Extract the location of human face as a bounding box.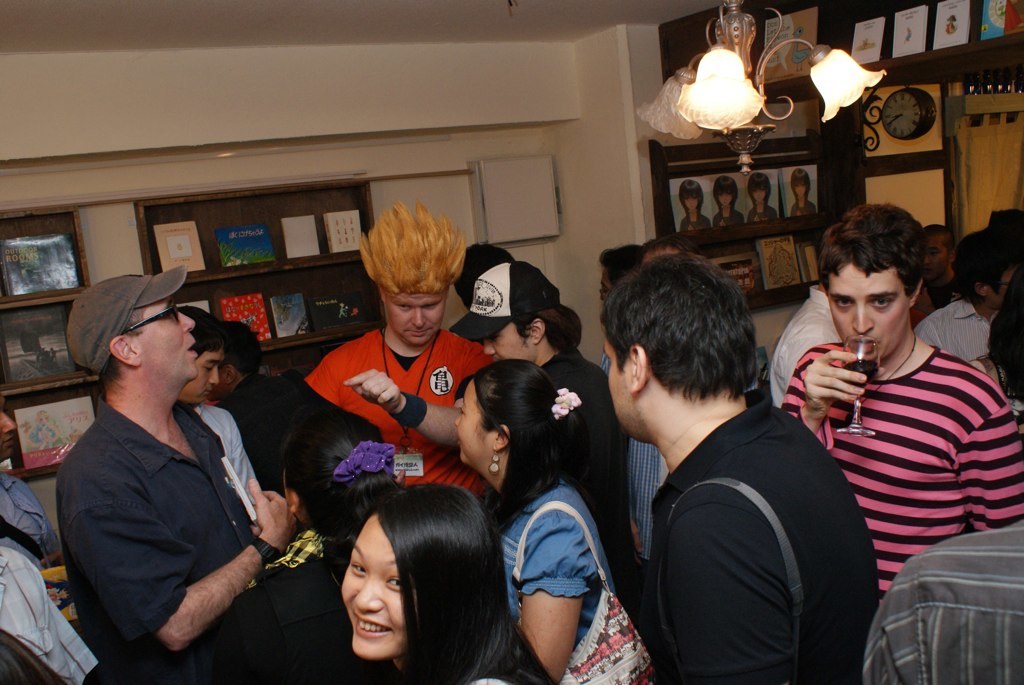
828:261:910:357.
